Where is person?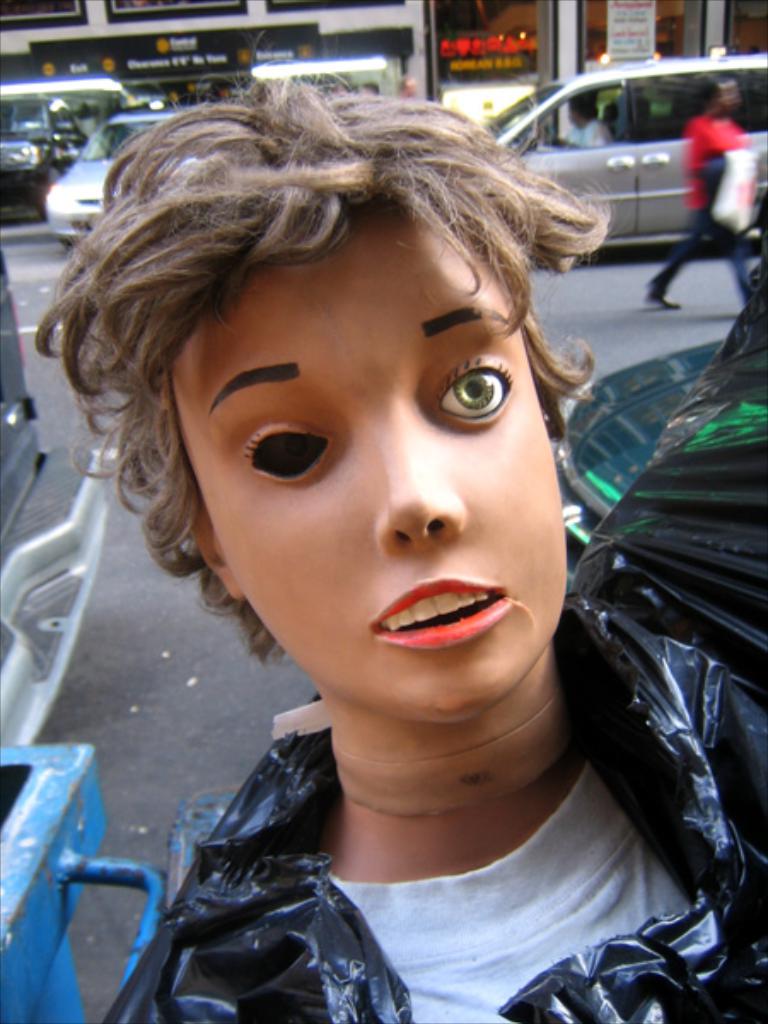
crop(36, 72, 766, 1022).
